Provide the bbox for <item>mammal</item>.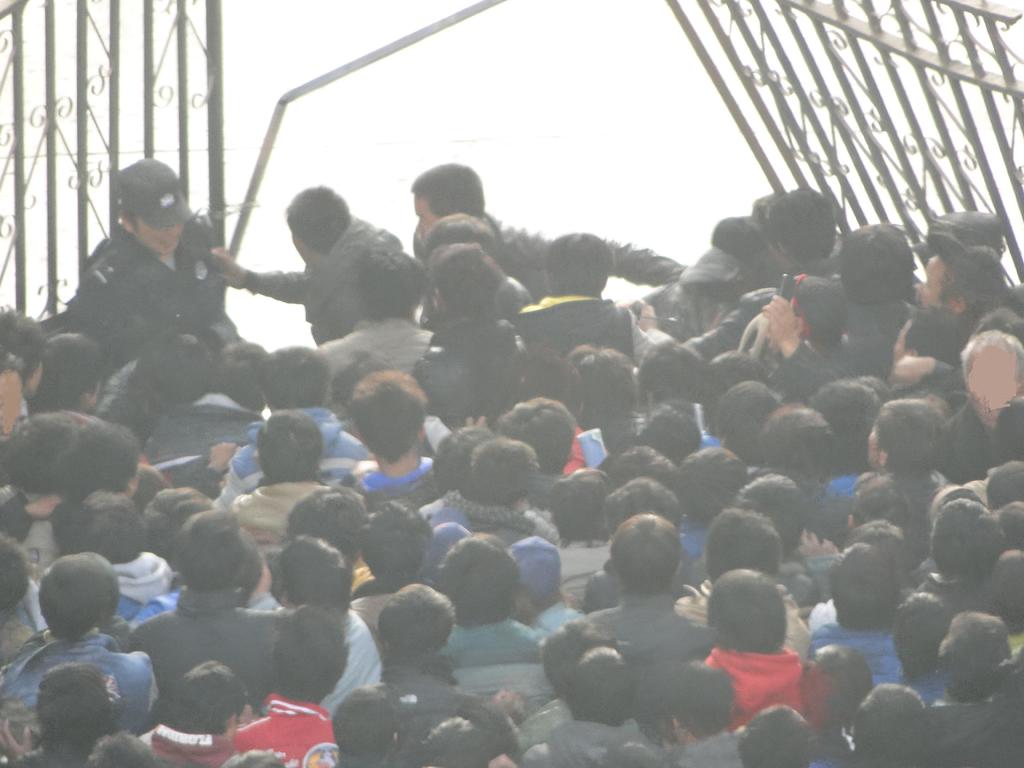
<box>735,705,819,767</box>.
